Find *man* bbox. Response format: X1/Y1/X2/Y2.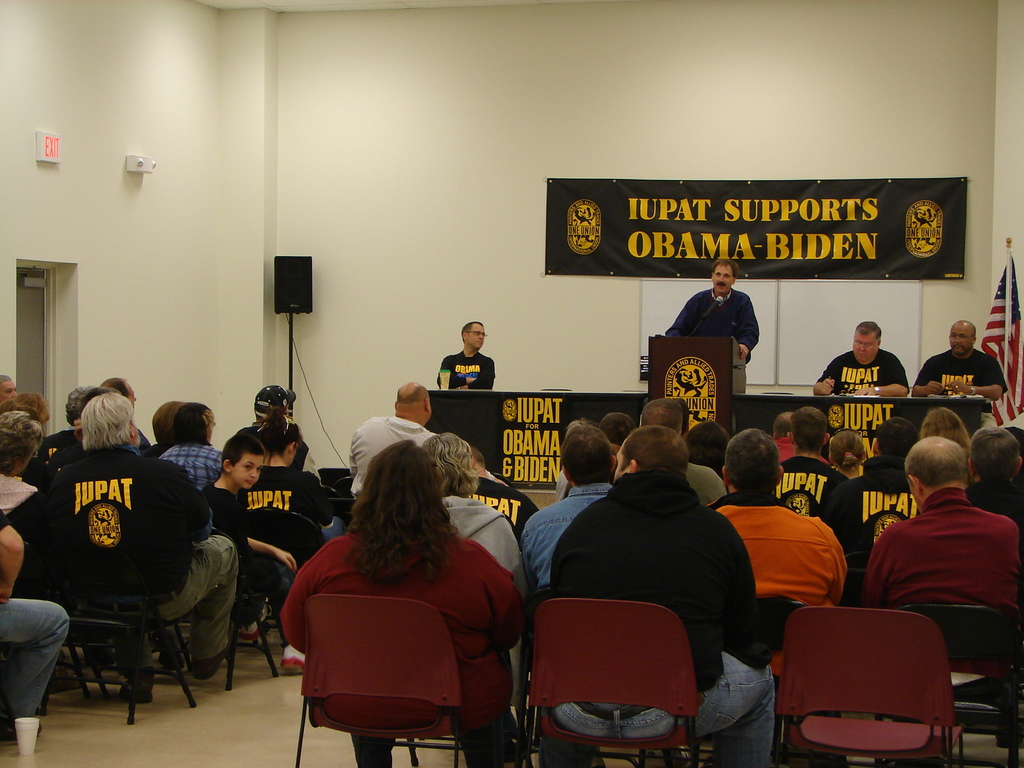
849/419/918/566.
